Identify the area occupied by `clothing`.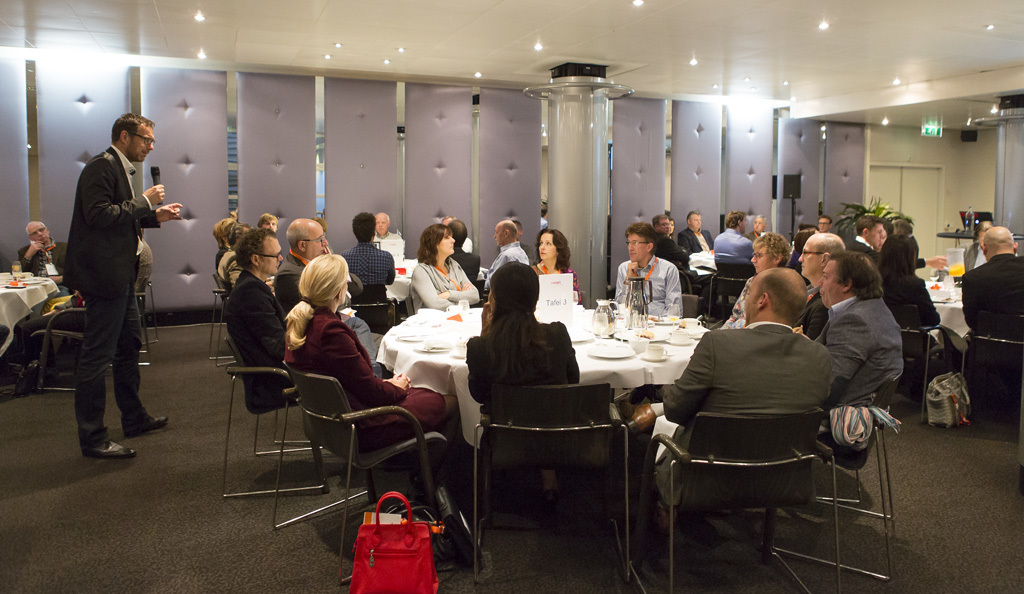
Area: x1=962, y1=255, x2=992, y2=276.
